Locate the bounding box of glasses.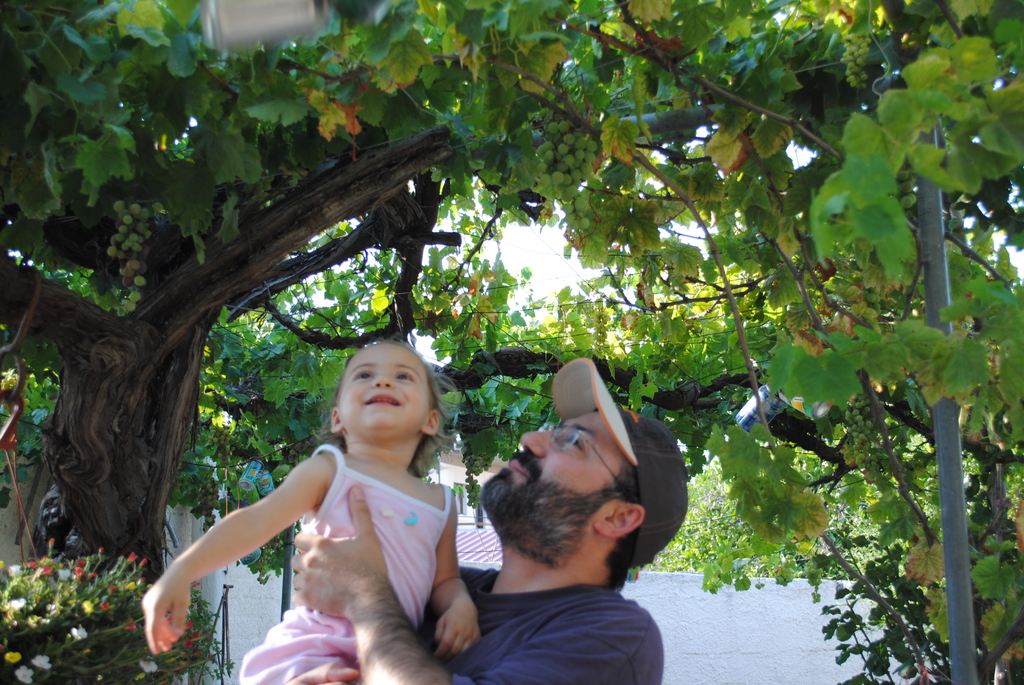
Bounding box: (538,418,622,490).
